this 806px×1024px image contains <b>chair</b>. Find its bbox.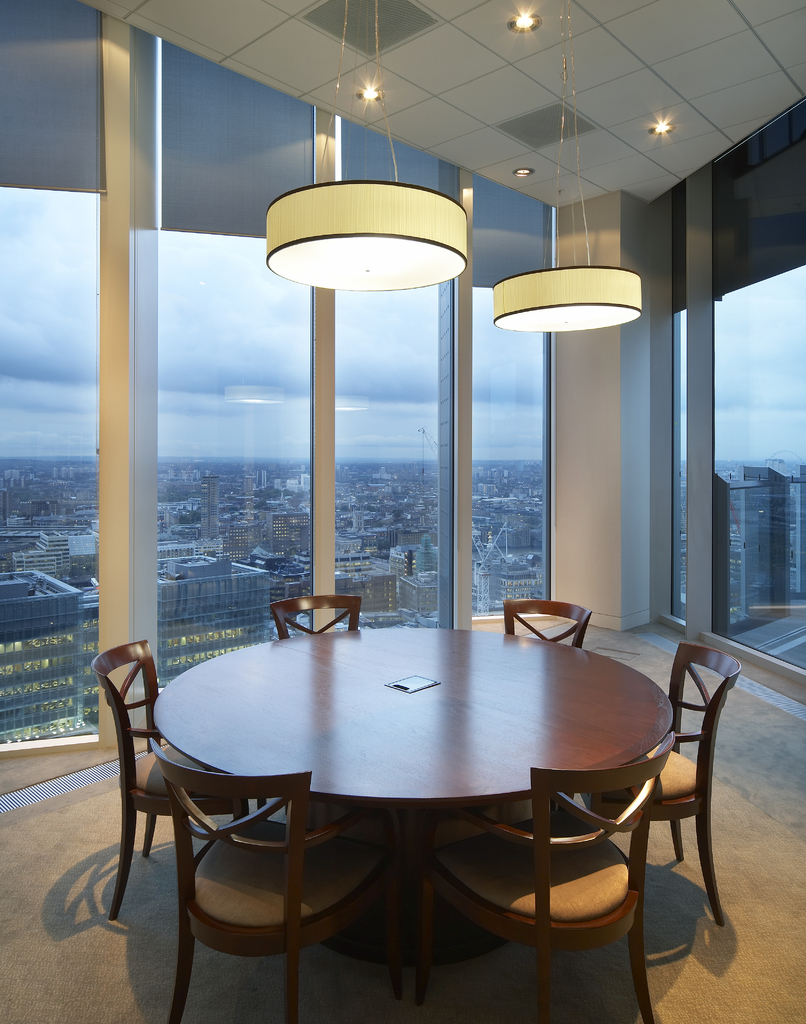
crop(94, 639, 266, 921).
